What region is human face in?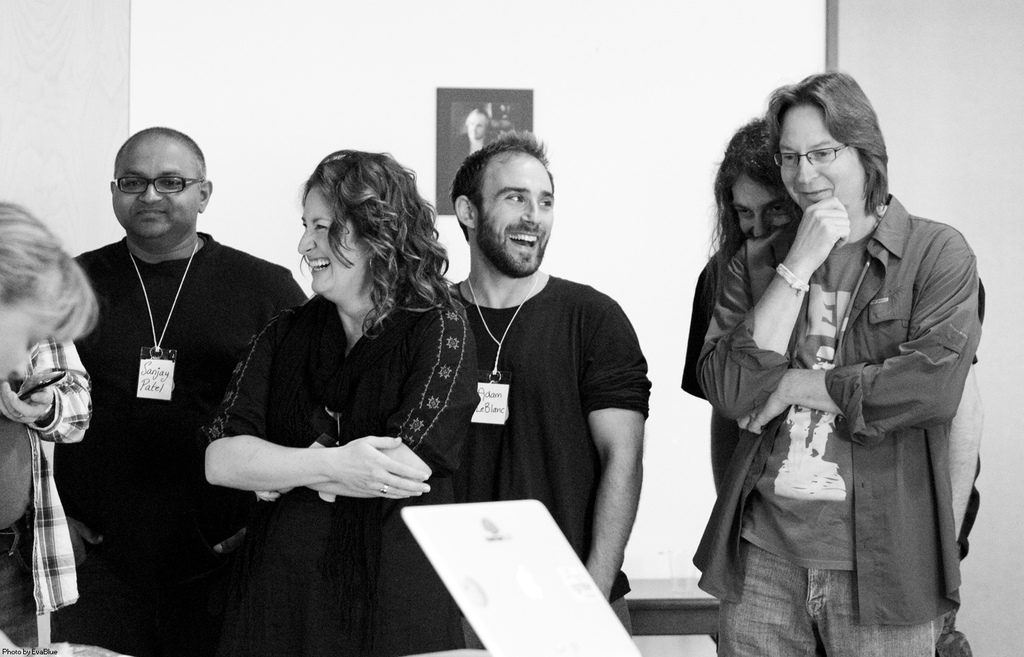
[x1=113, y1=142, x2=199, y2=242].
